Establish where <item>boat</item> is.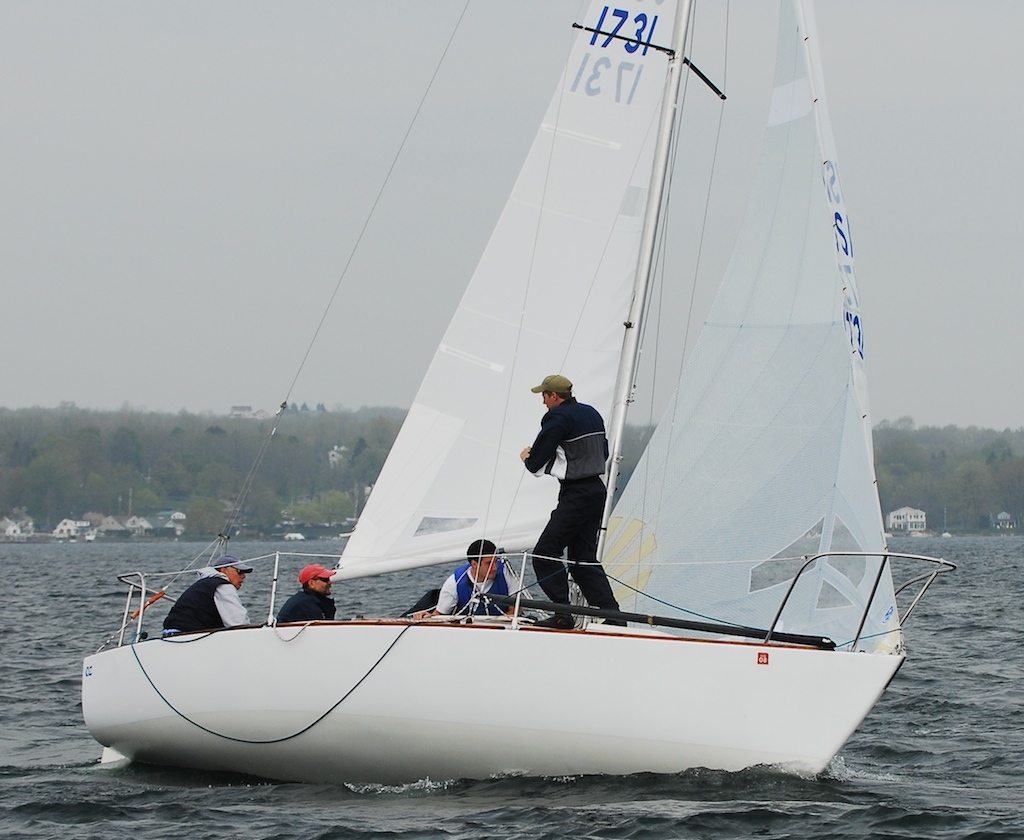
Established at l=83, t=39, r=927, b=815.
